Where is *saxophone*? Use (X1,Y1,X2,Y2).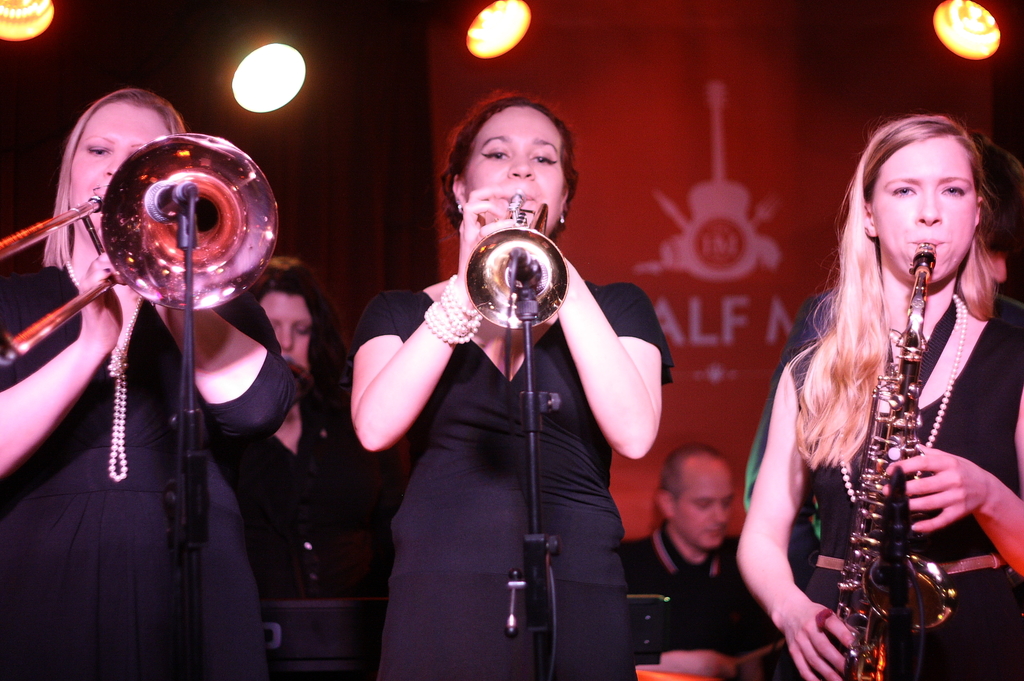
(815,238,954,680).
